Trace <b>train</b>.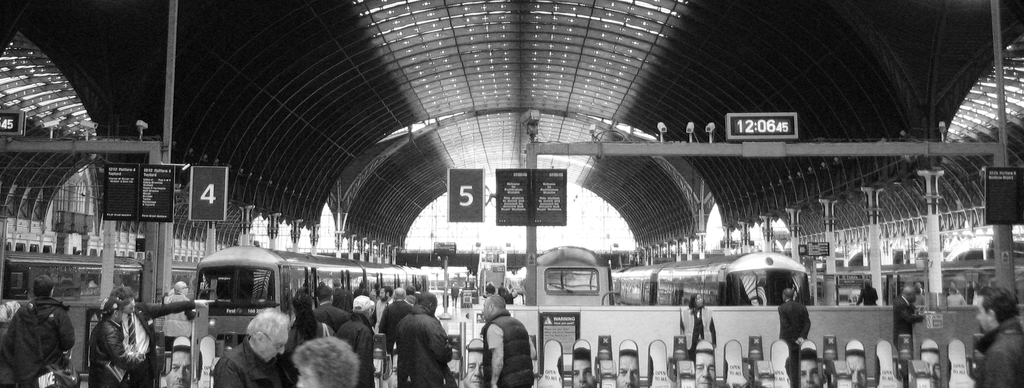
Traced to x1=0 y1=247 x2=202 y2=296.
